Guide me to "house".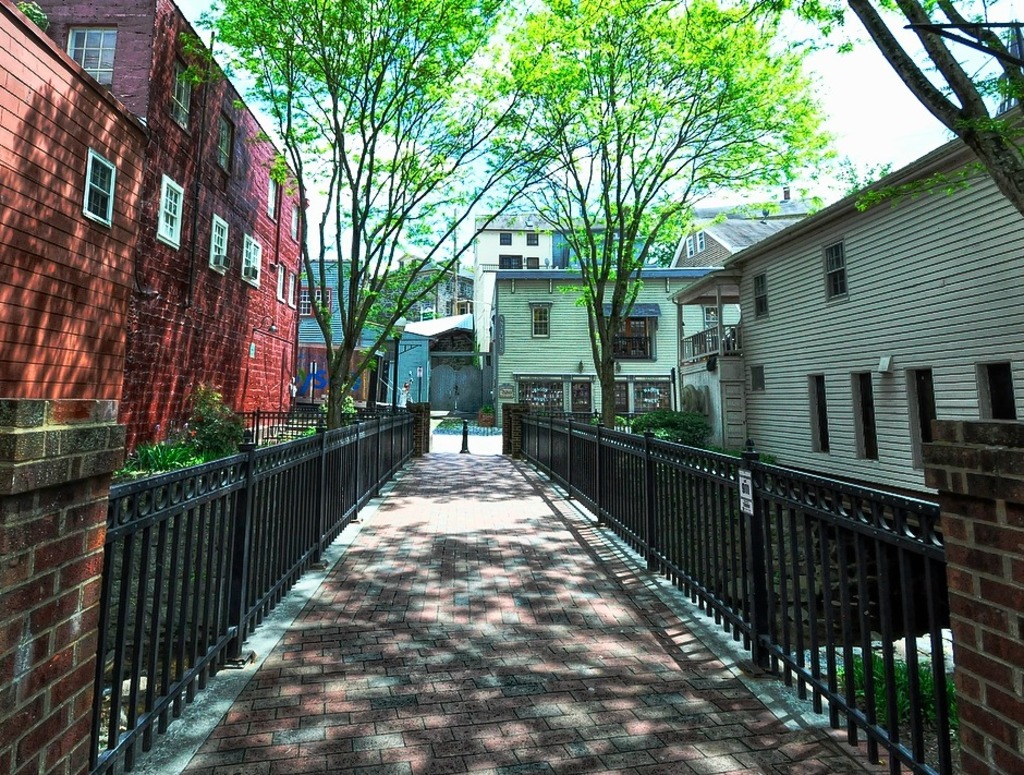
Guidance: x1=0 y1=0 x2=322 y2=518.
